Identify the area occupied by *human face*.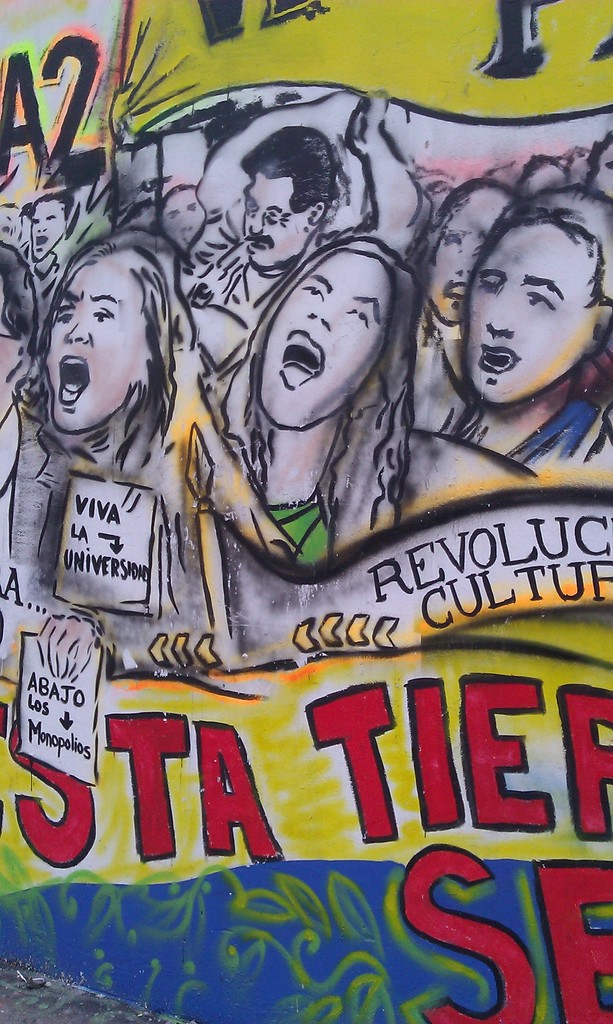
Area: left=465, top=225, right=600, bottom=406.
